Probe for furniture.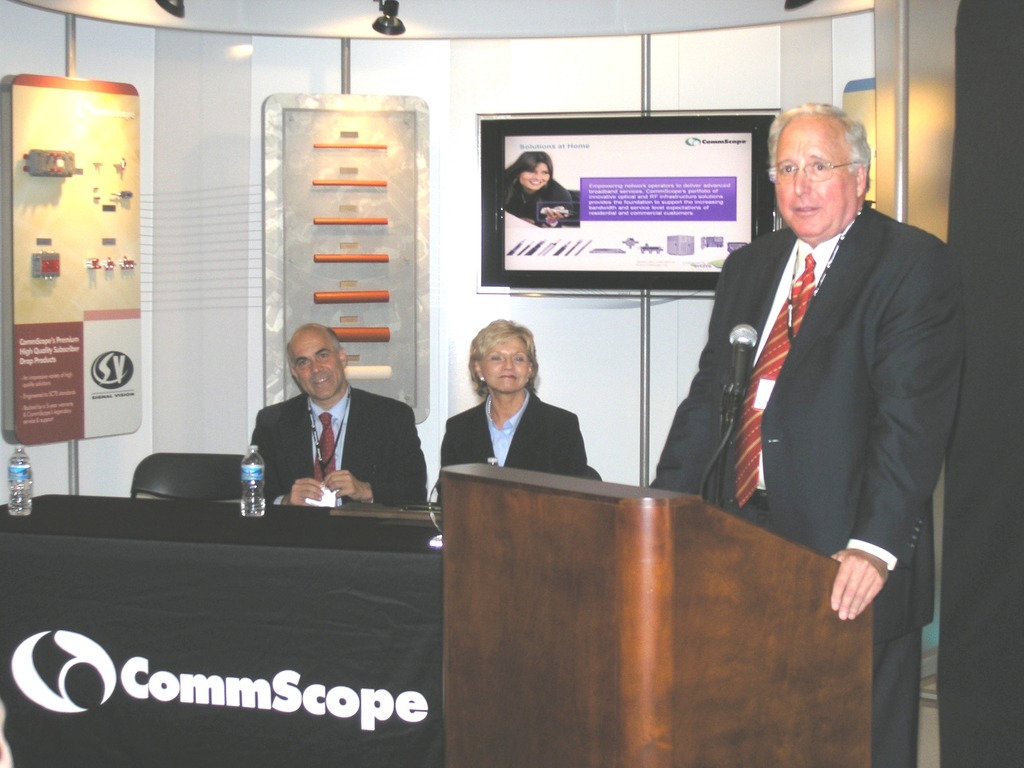
Probe result: [440, 465, 874, 767].
